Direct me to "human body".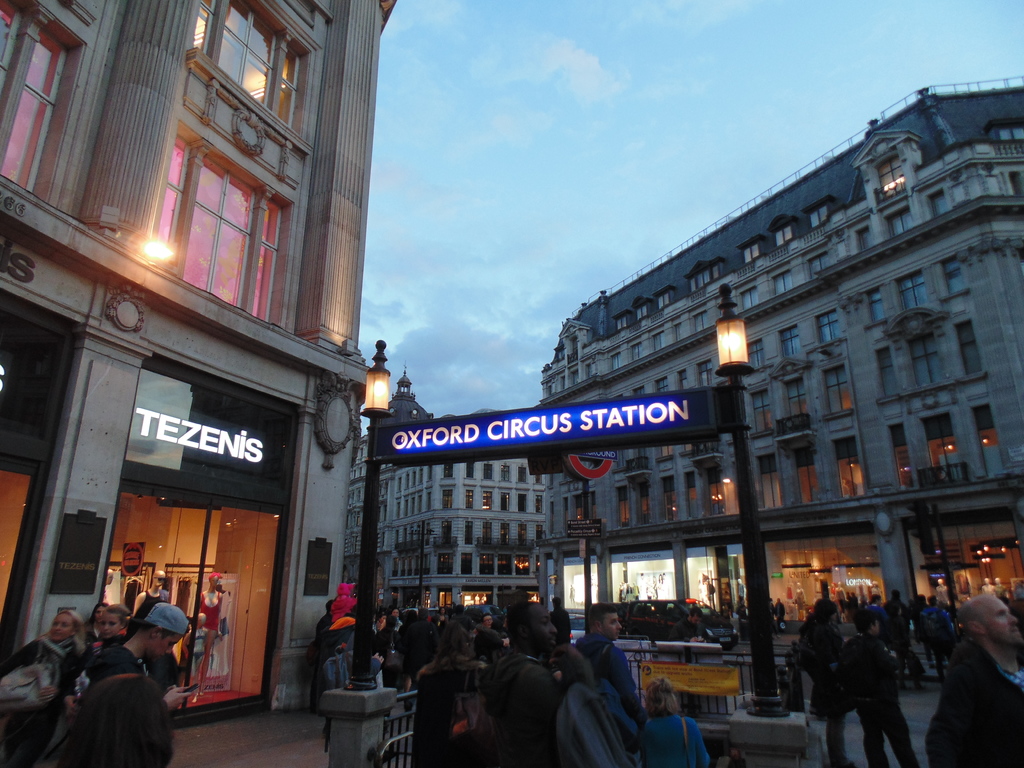
Direction: box(0, 616, 86, 753).
